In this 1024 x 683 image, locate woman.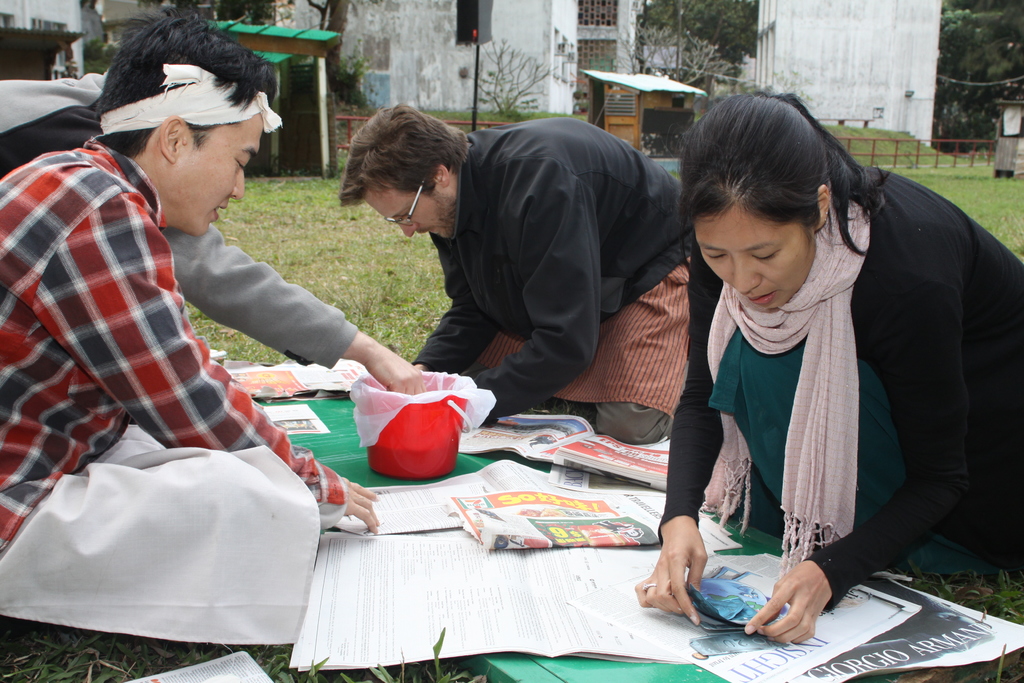
Bounding box: crop(643, 102, 995, 618).
